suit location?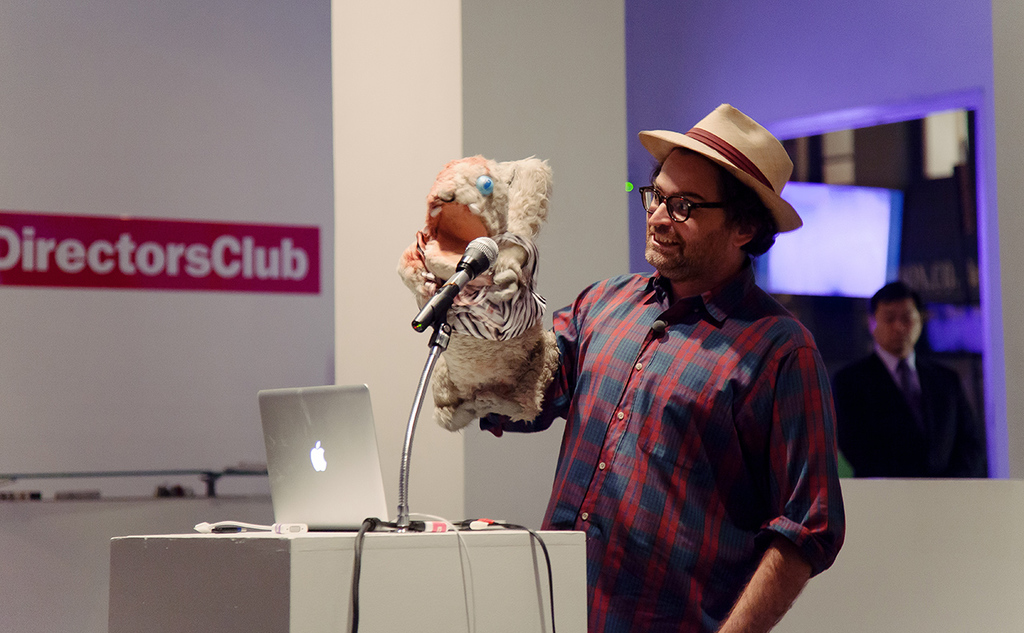
BBox(844, 313, 979, 477)
